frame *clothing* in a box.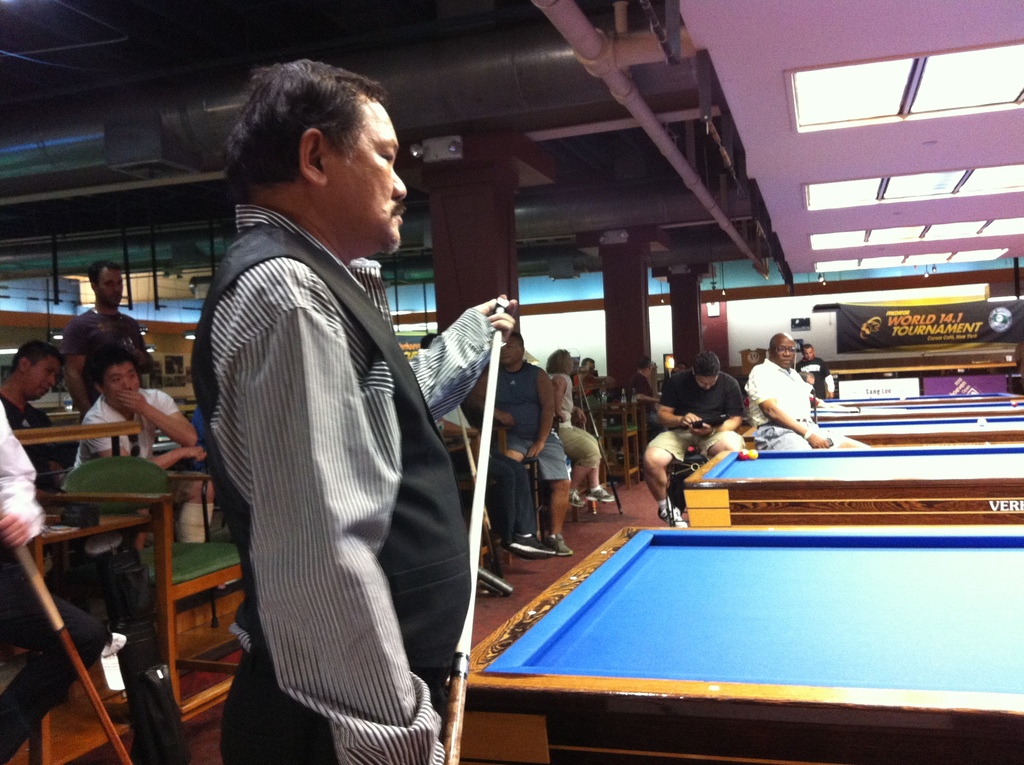
bbox=[798, 353, 820, 393].
